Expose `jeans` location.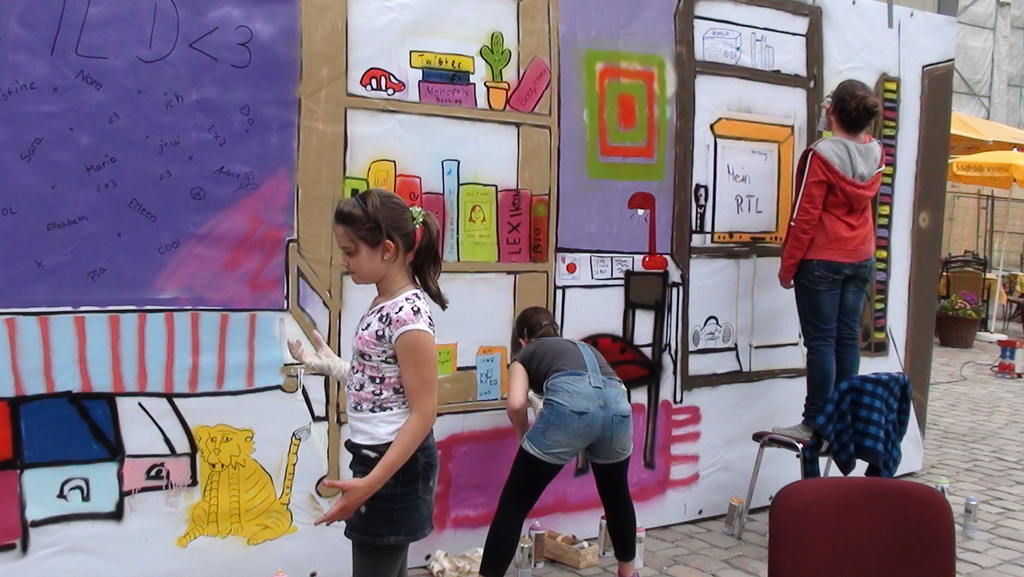
Exposed at crop(790, 257, 872, 431).
